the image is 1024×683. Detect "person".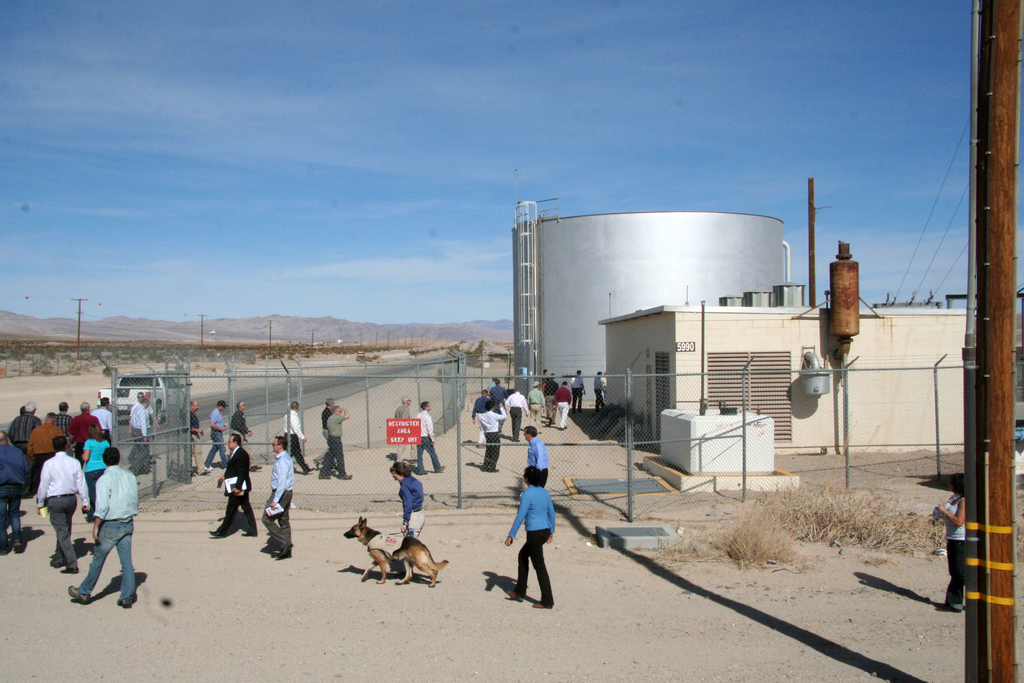
Detection: [388, 461, 426, 539].
